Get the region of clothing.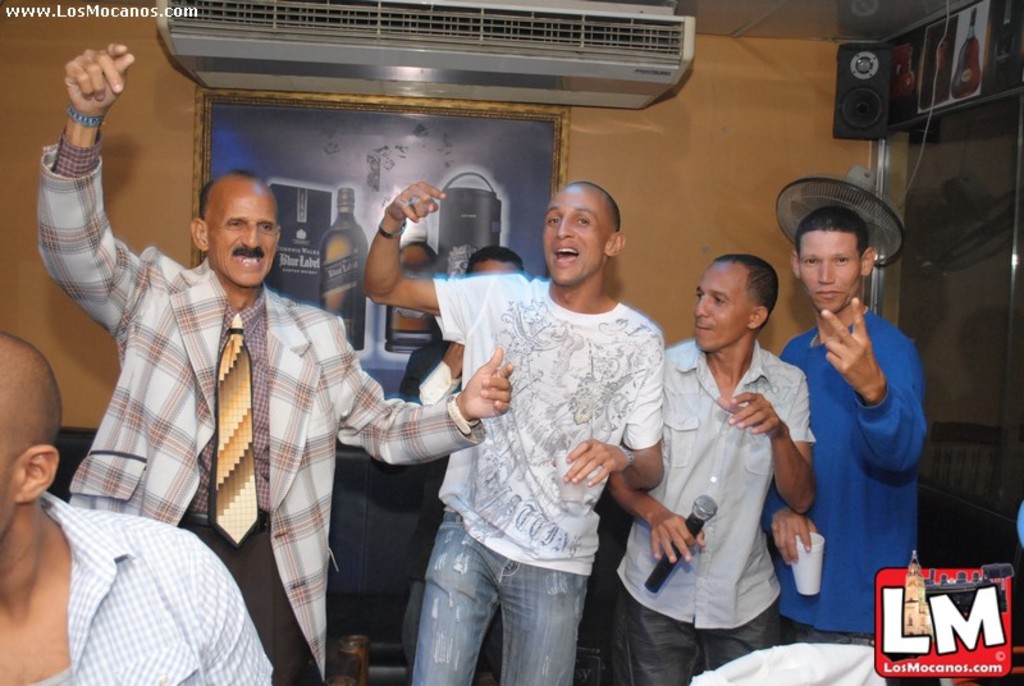
1015:503:1023:549.
